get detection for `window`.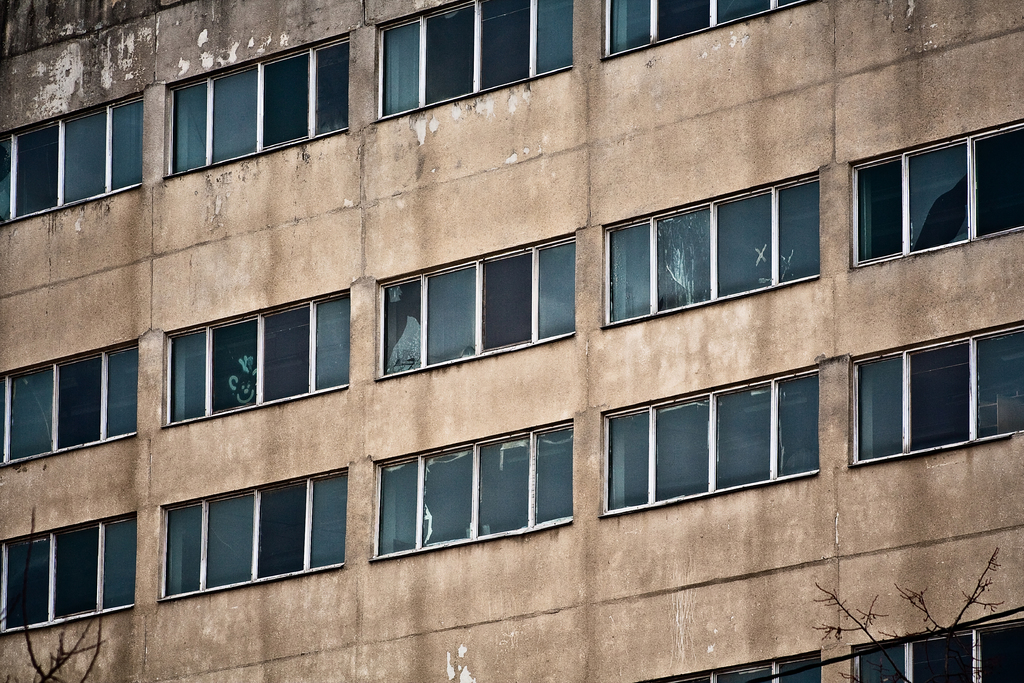
Detection: [0, 89, 144, 222].
